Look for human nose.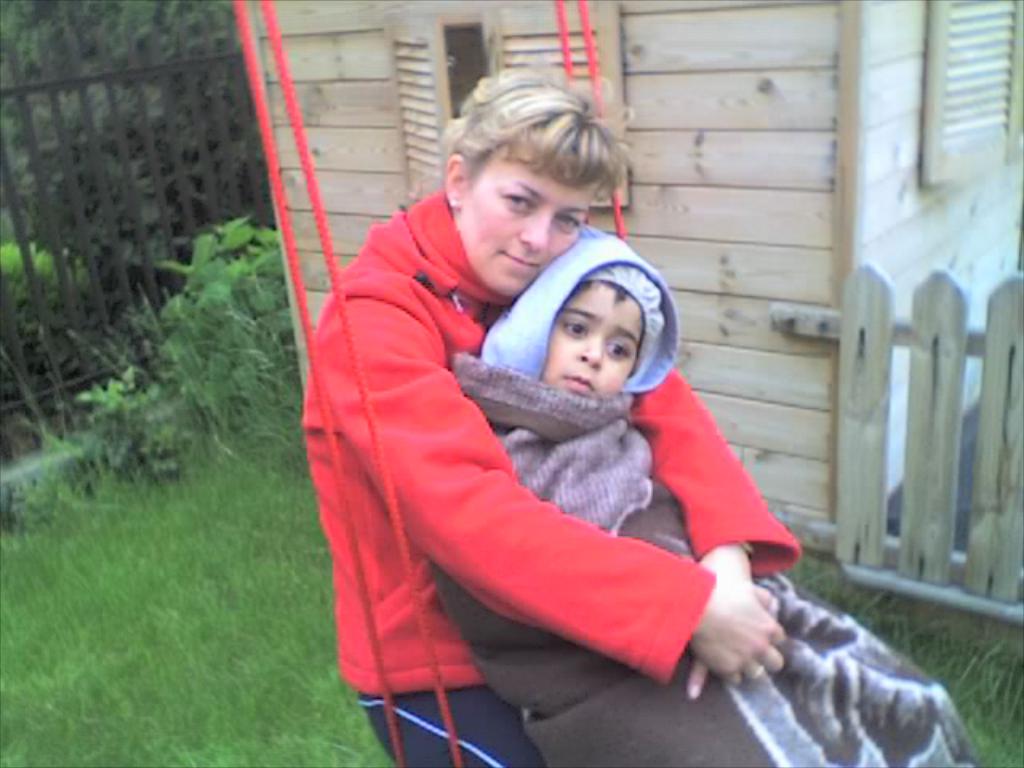
Found: l=520, t=214, r=552, b=251.
